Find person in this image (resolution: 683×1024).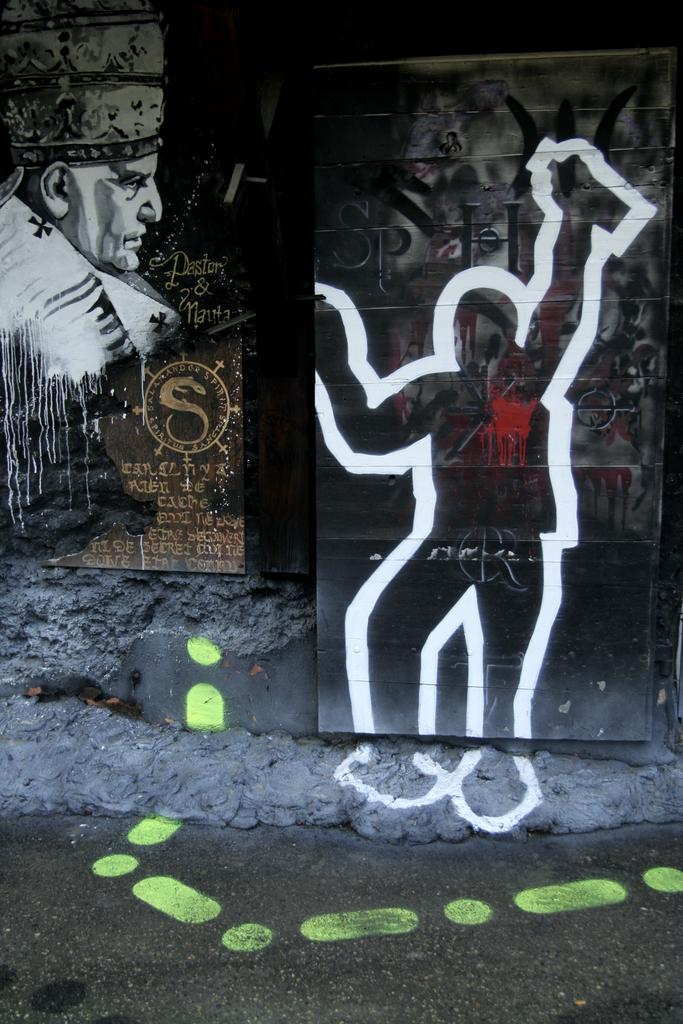
region(0, 0, 190, 402).
